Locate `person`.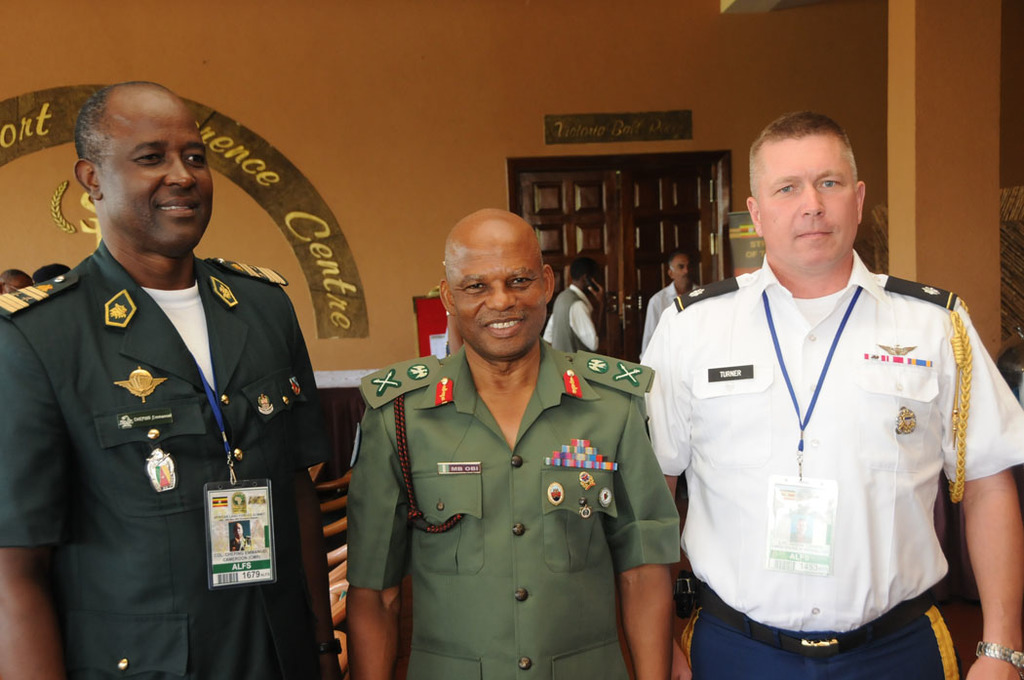
Bounding box: bbox=(227, 522, 249, 549).
